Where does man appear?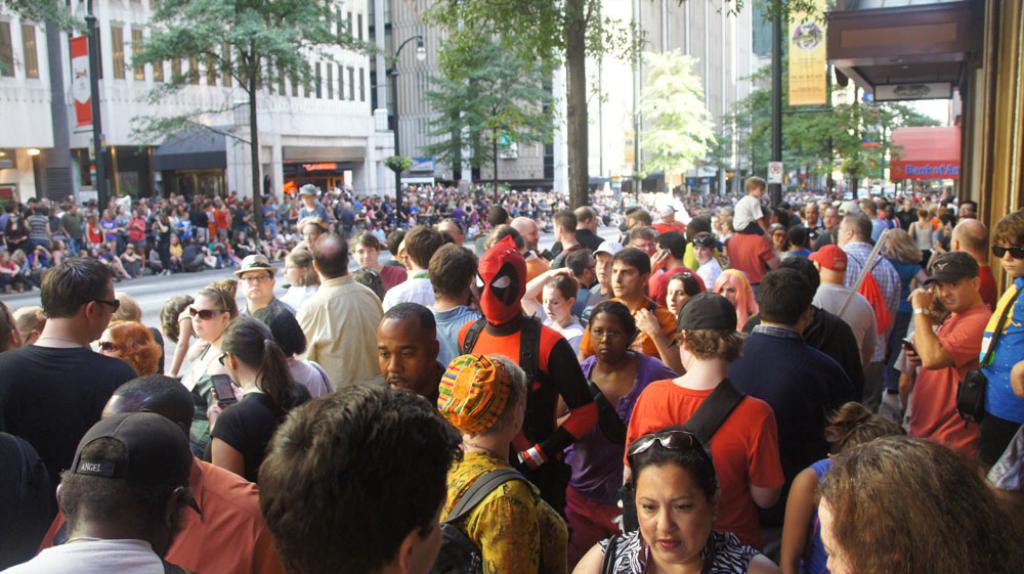
Appears at (810,245,879,378).
